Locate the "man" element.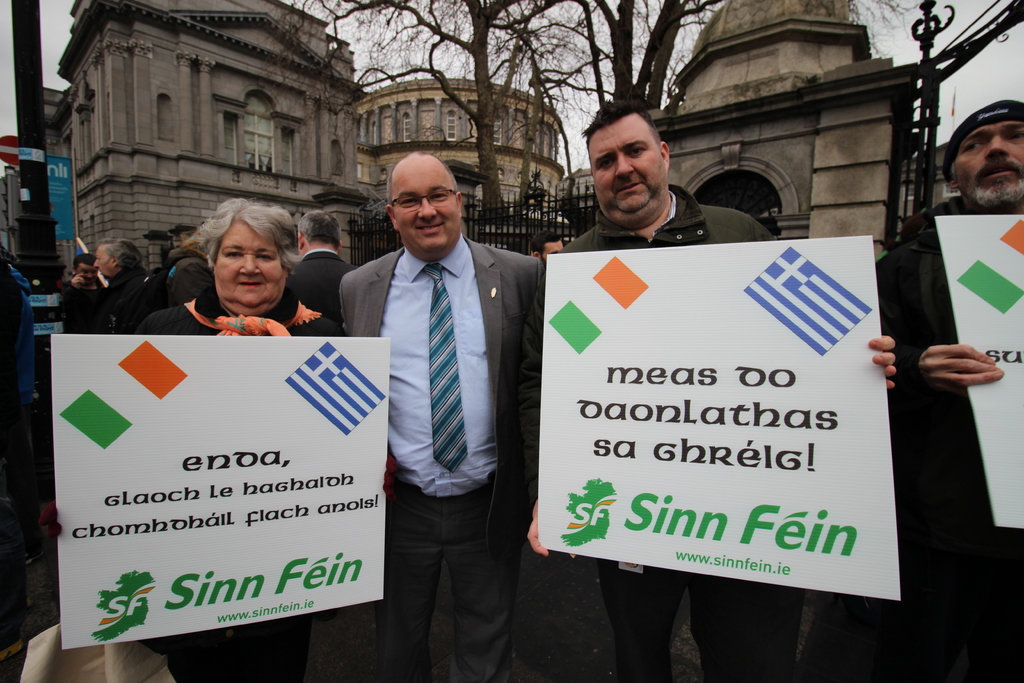
Element bbox: crop(888, 92, 1023, 682).
